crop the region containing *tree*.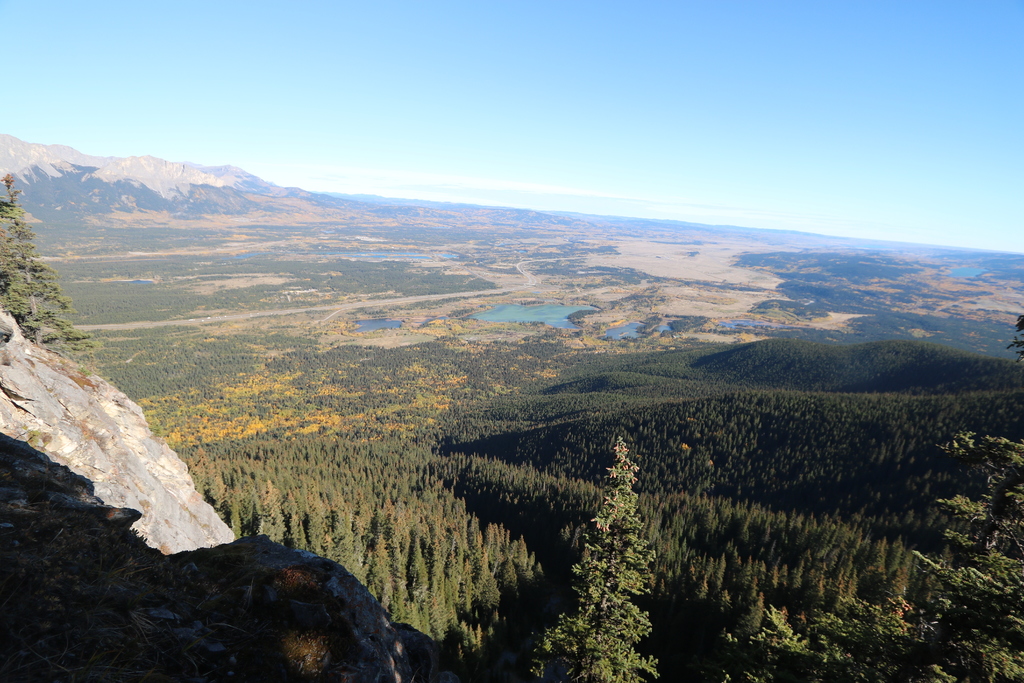
Crop region: pyautogui.locateOnScreen(726, 313, 1023, 682).
